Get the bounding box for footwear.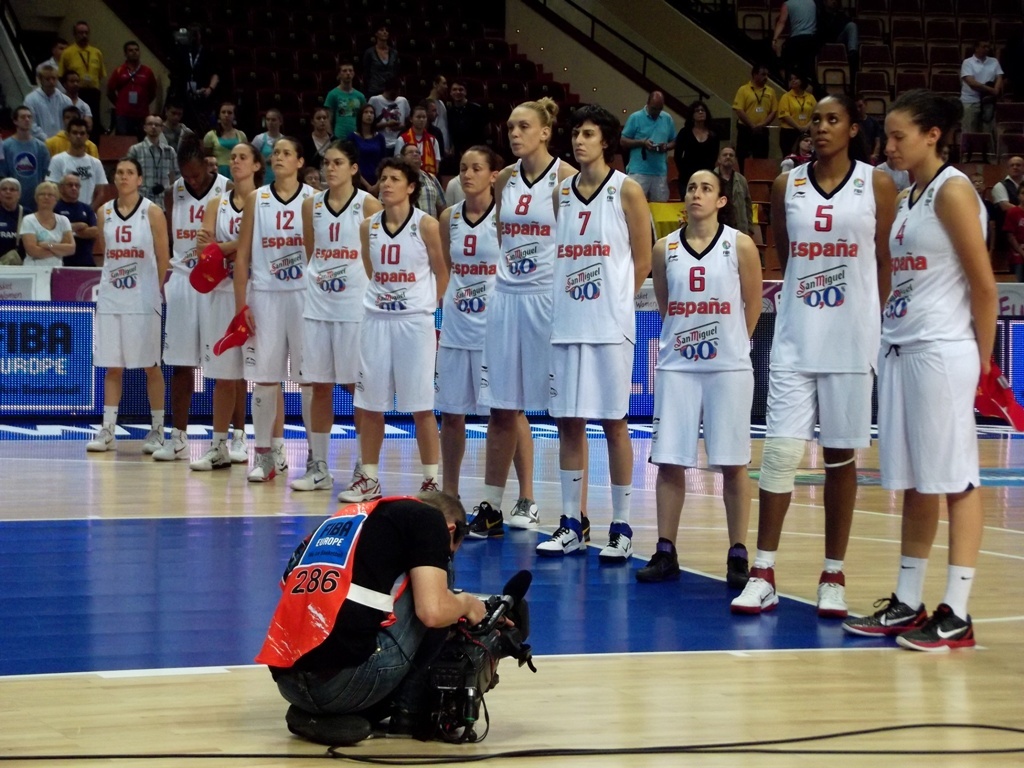
box=[148, 430, 187, 465].
